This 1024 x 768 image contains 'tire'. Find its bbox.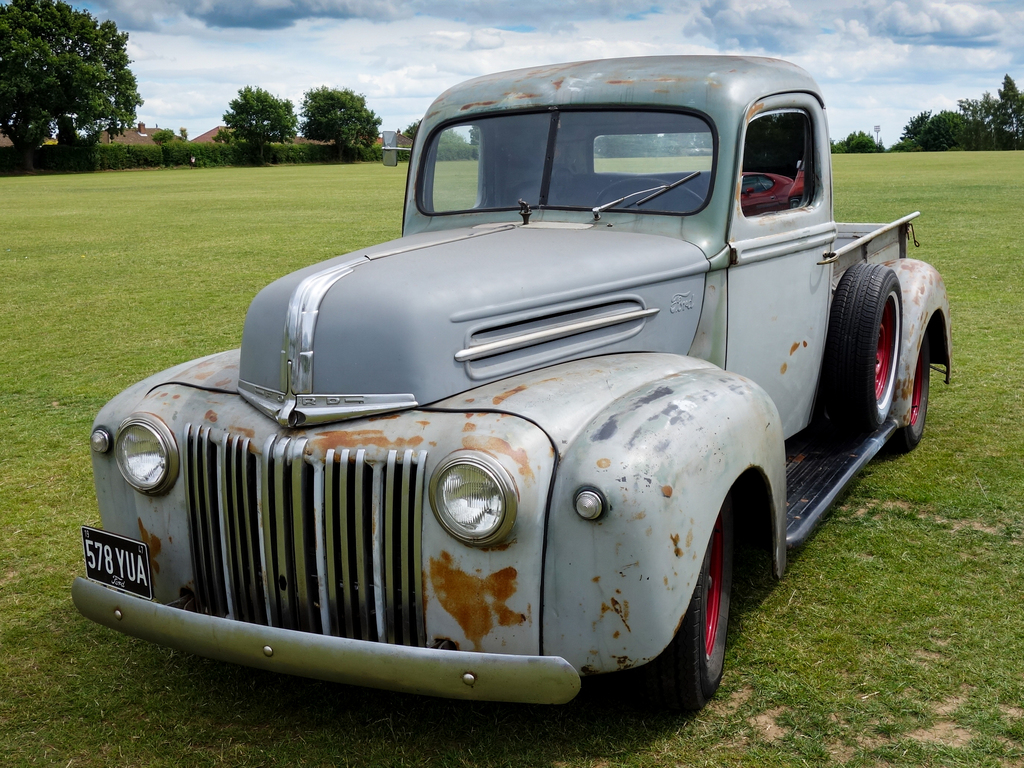
[left=652, top=487, right=745, bottom=725].
